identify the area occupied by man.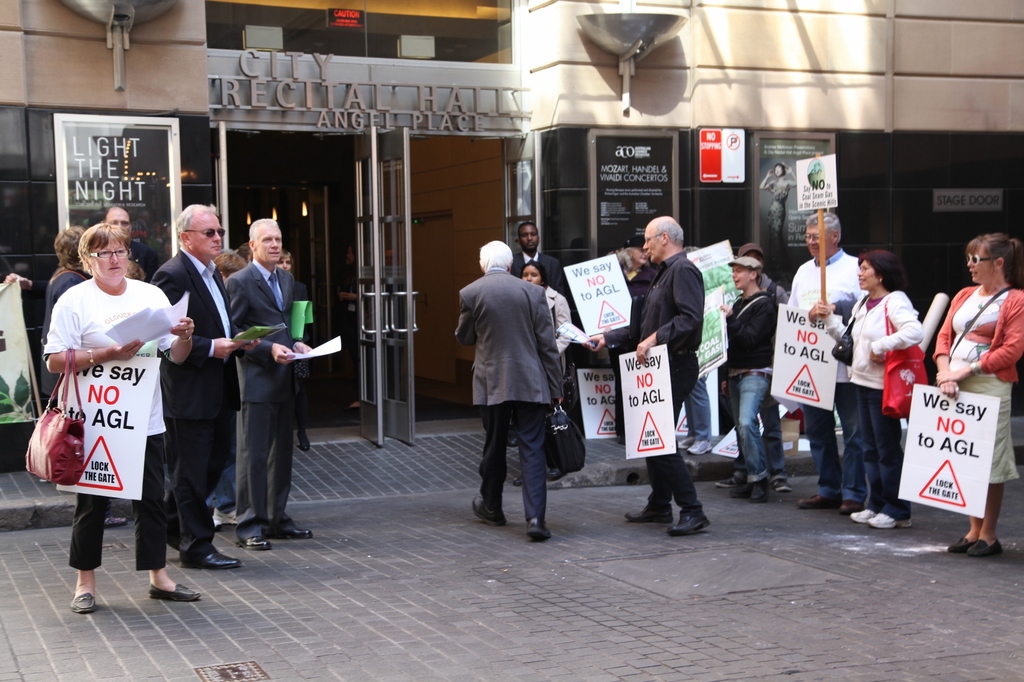
Area: (x1=150, y1=204, x2=244, y2=576).
